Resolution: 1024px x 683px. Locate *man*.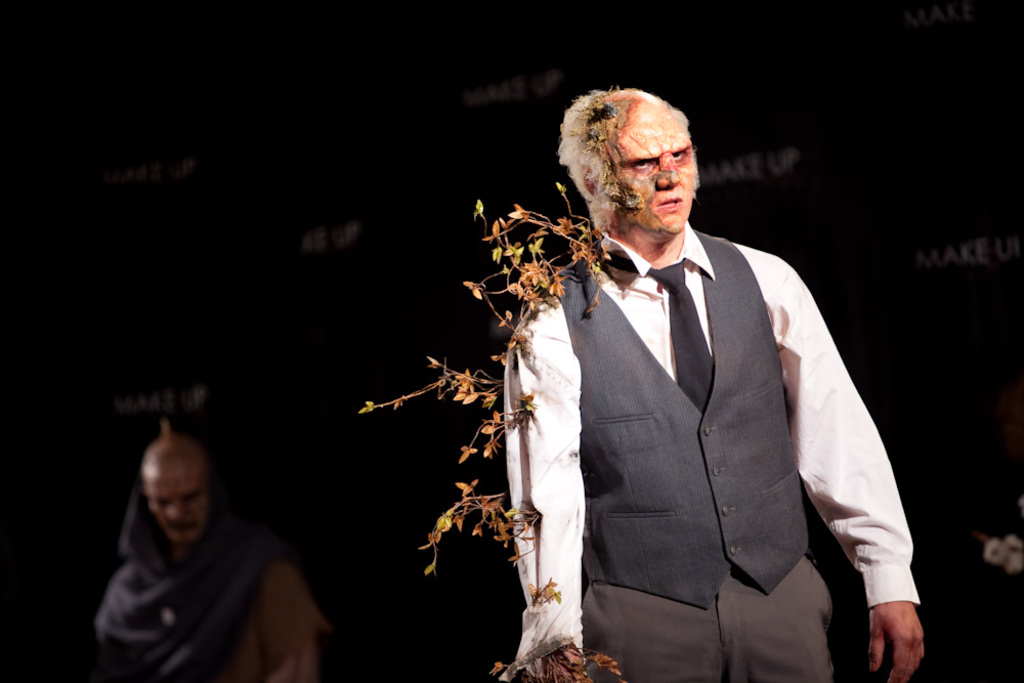
(470,86,904,674).
